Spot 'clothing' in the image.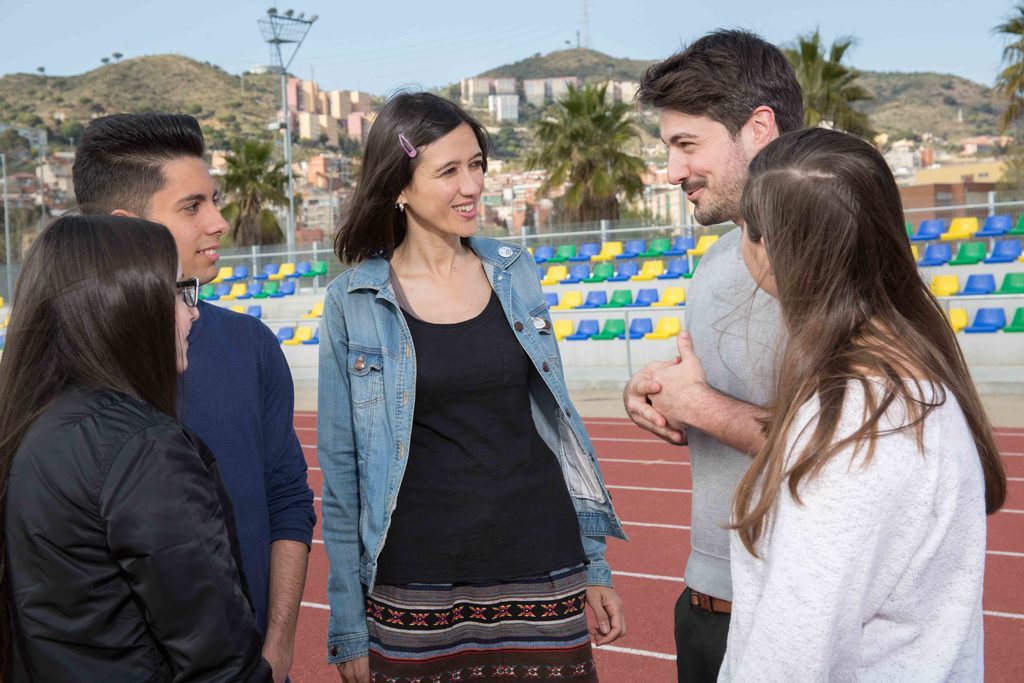
'clothing' found at <region>710, 361, 986, 682</region>.
